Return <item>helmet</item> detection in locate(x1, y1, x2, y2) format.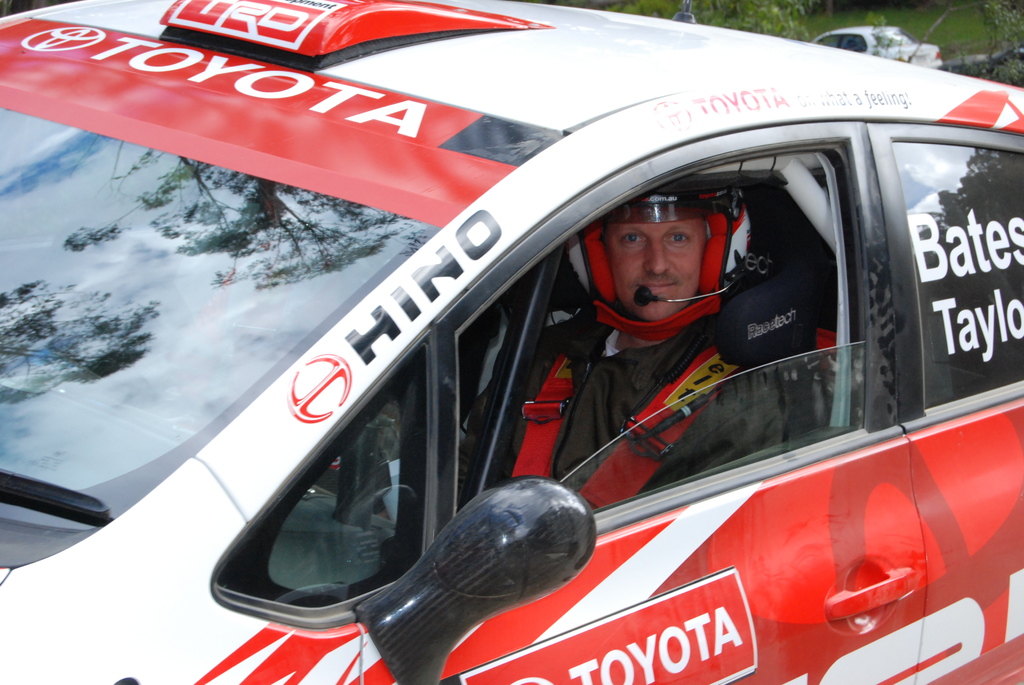
locate(564, 186, 753, 339).
